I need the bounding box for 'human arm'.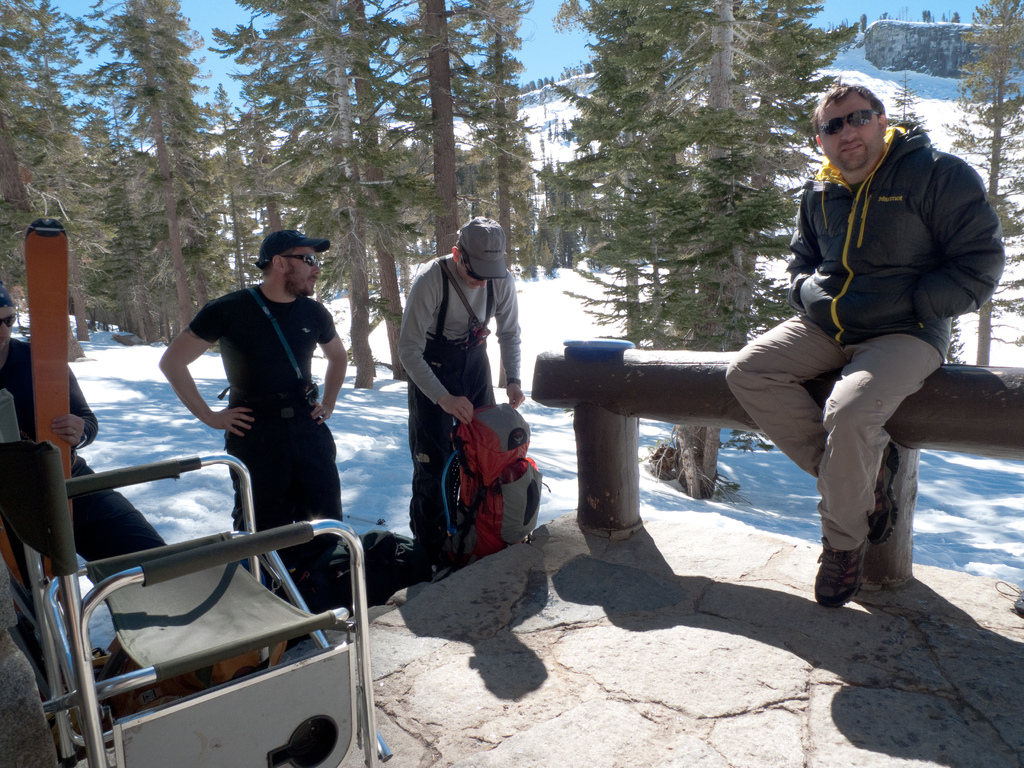
Here it is: locate(787, 187, 844, 333).
